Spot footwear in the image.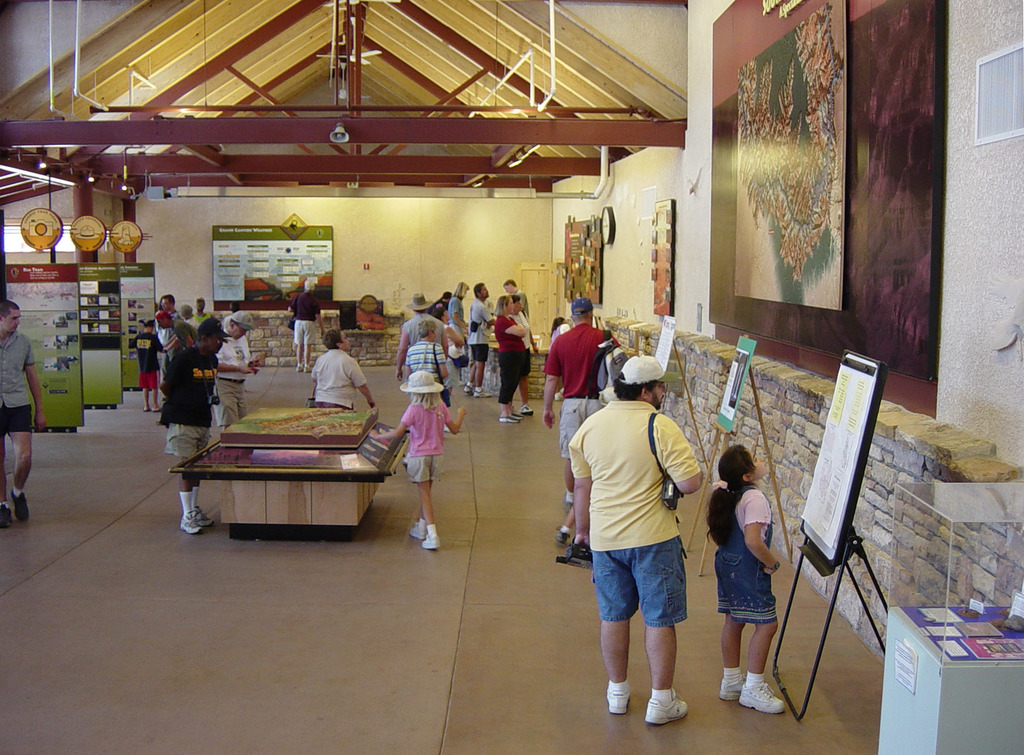
footwear found at (left=189, top=507, right=216, bottom=531).
